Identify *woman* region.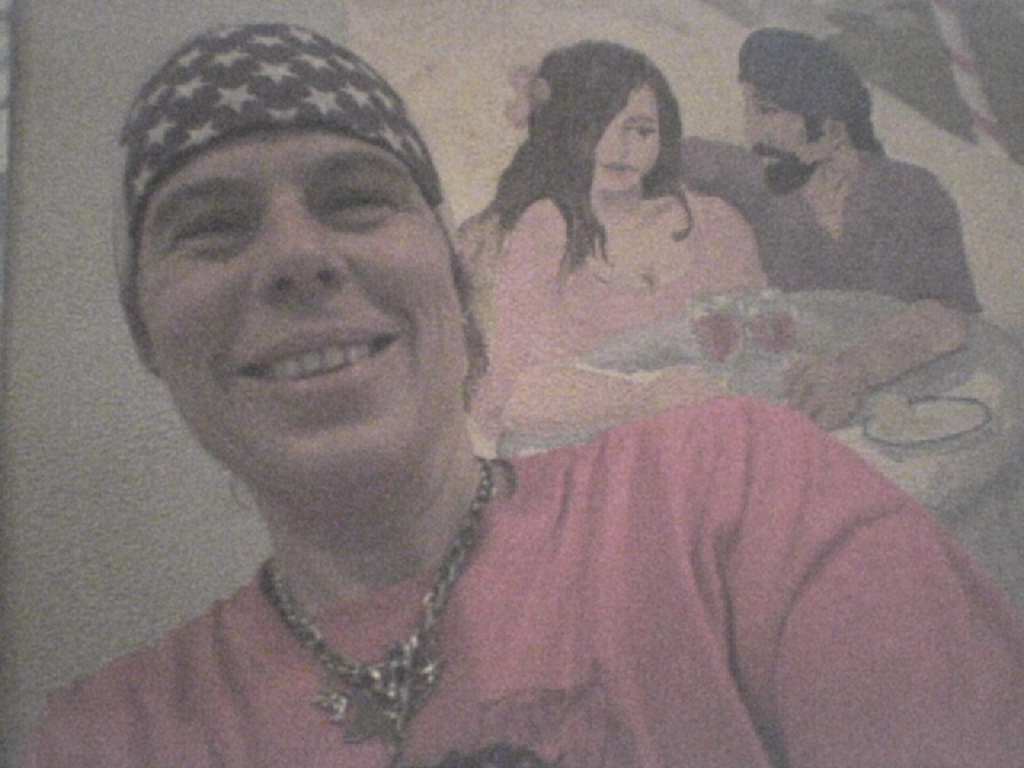
Region: (454,45,757,442).
